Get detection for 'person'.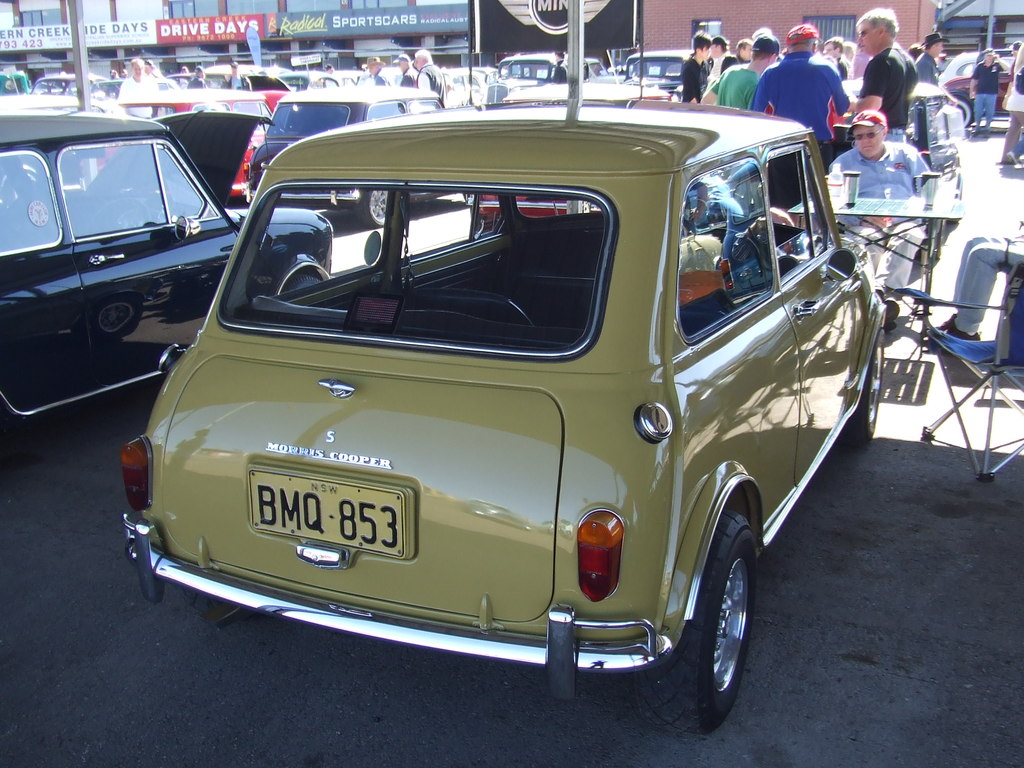
Detection: region(221, 61, 248, 89).
